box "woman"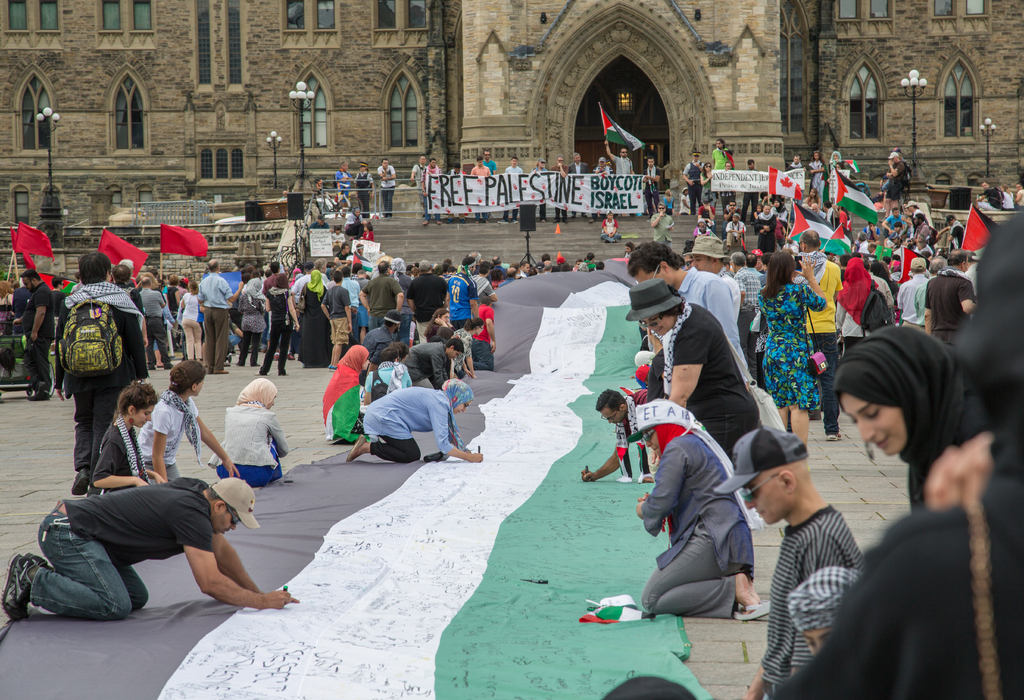
crop(346, 381, 482, 465)
